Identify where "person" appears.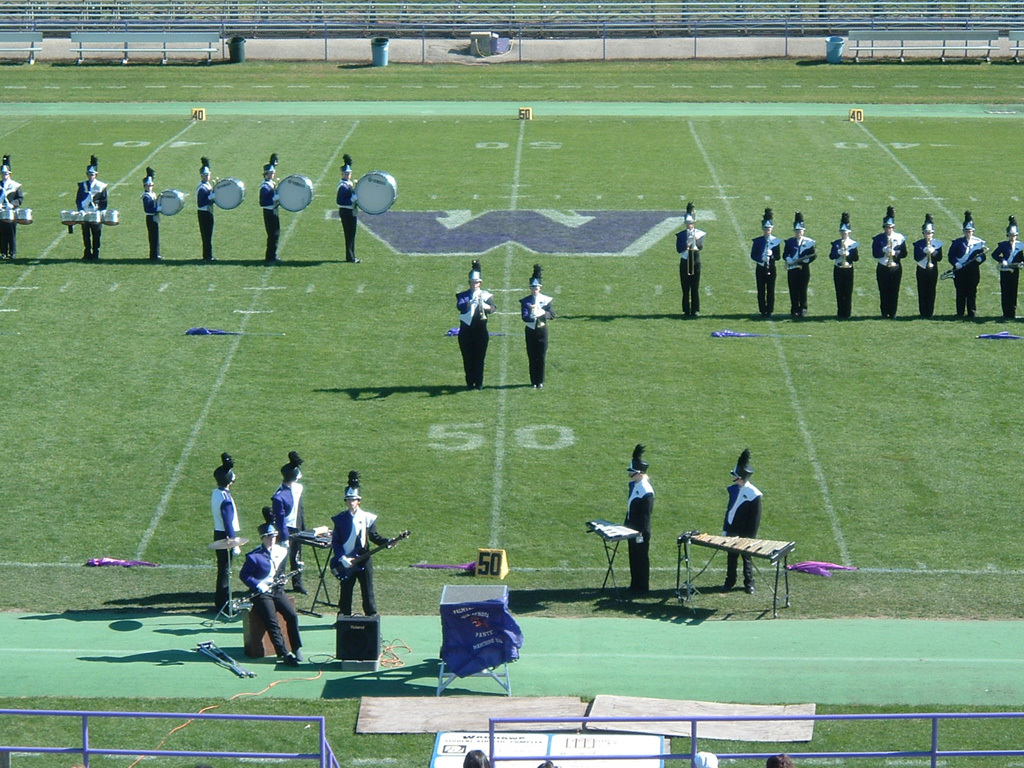
Appears at {"left": 520, "top": 267, "right": 558, "bottom": 389}.
